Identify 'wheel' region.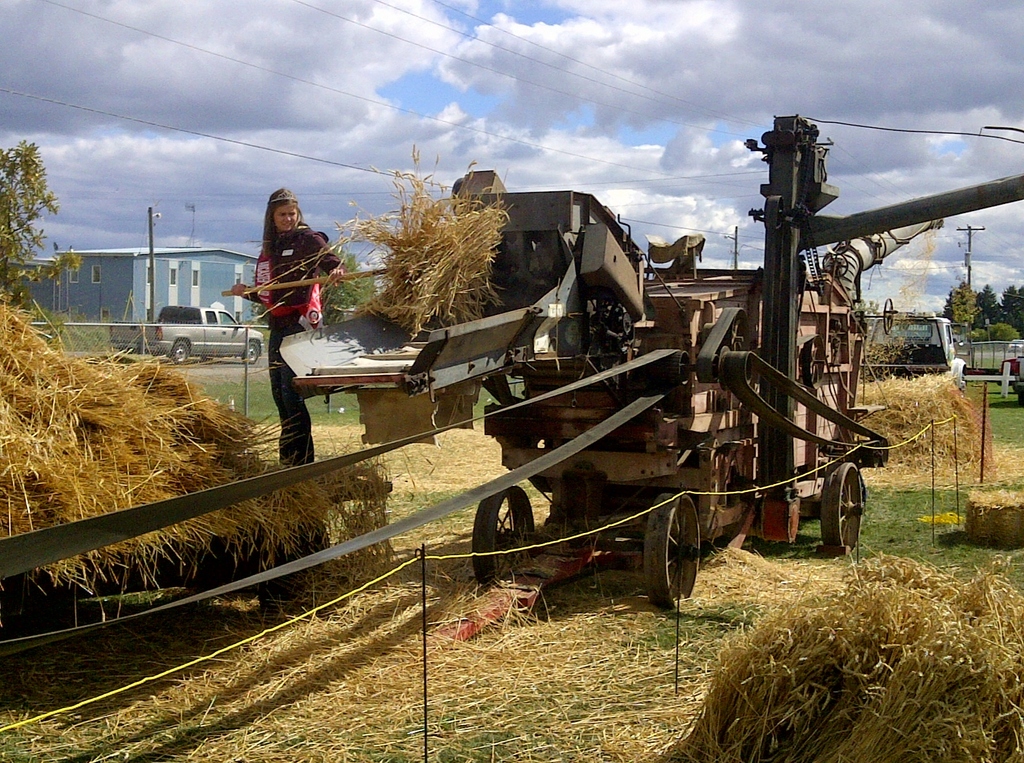
Region: region(800, 338, 825, 388).
